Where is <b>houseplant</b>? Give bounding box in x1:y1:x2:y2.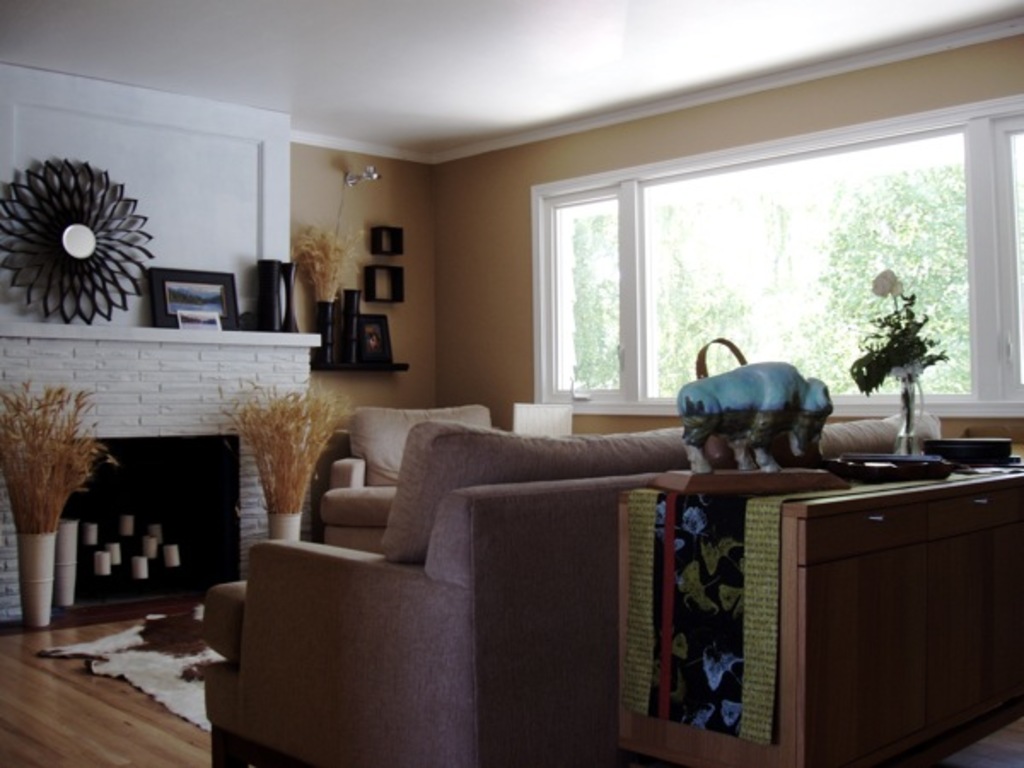
208:375:355:538.
